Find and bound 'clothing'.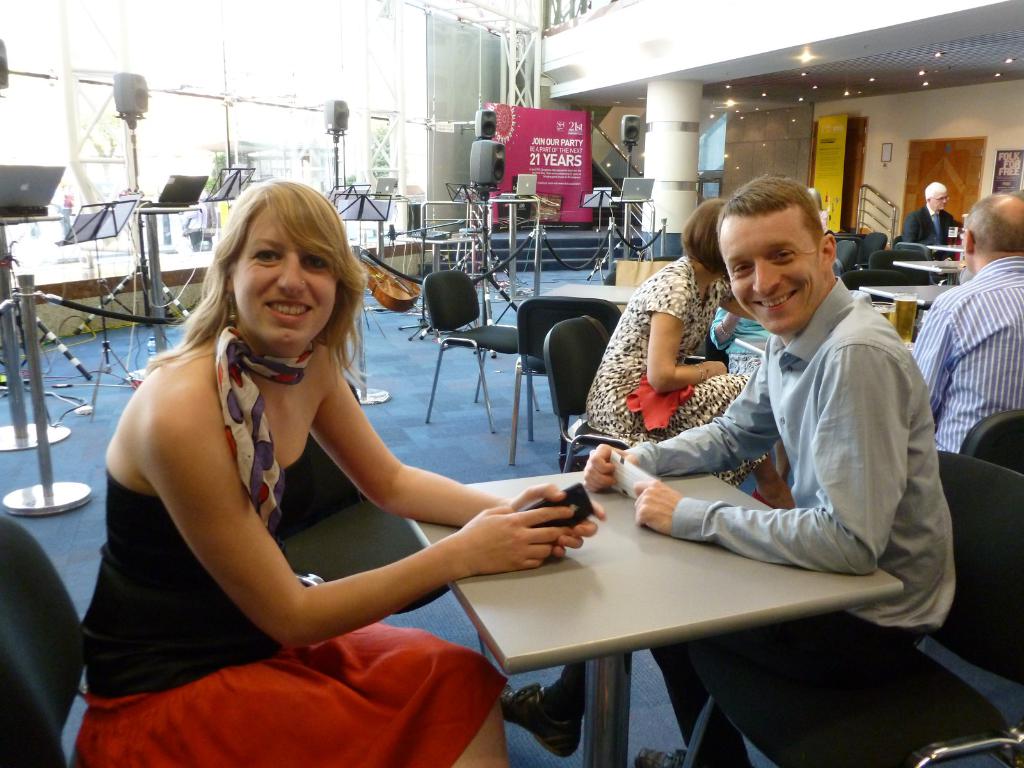
Bound: bbox=[71, 618, 509, 767].
